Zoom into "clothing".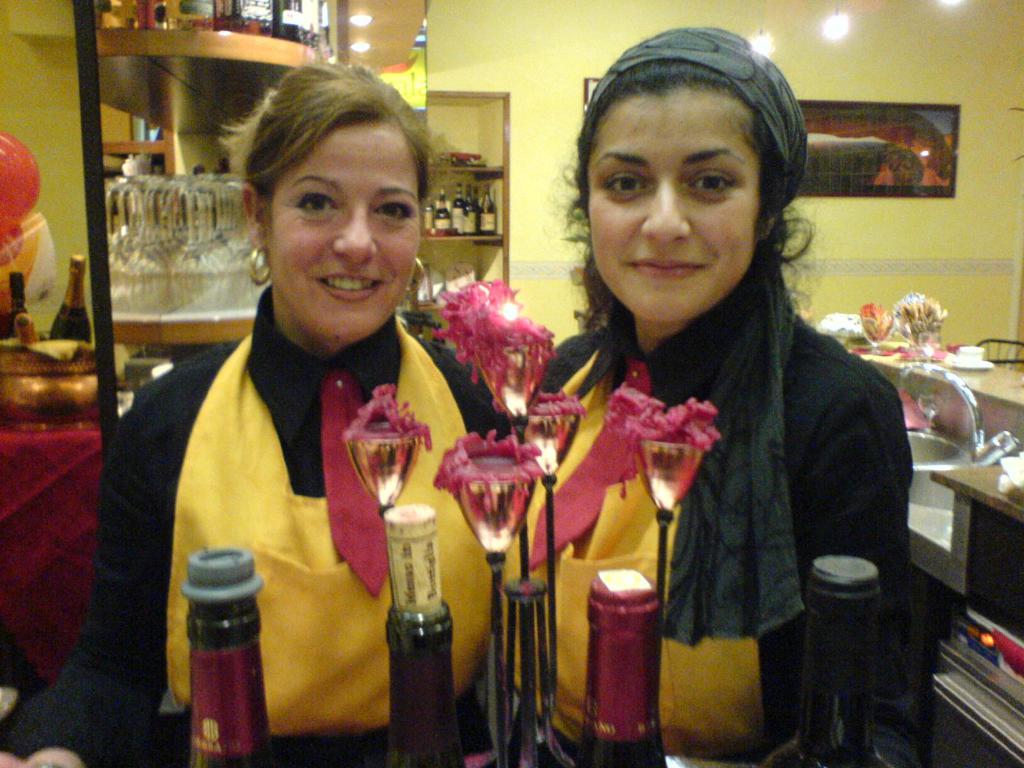
Zoom target: rect(536, 222, 902, 730).
